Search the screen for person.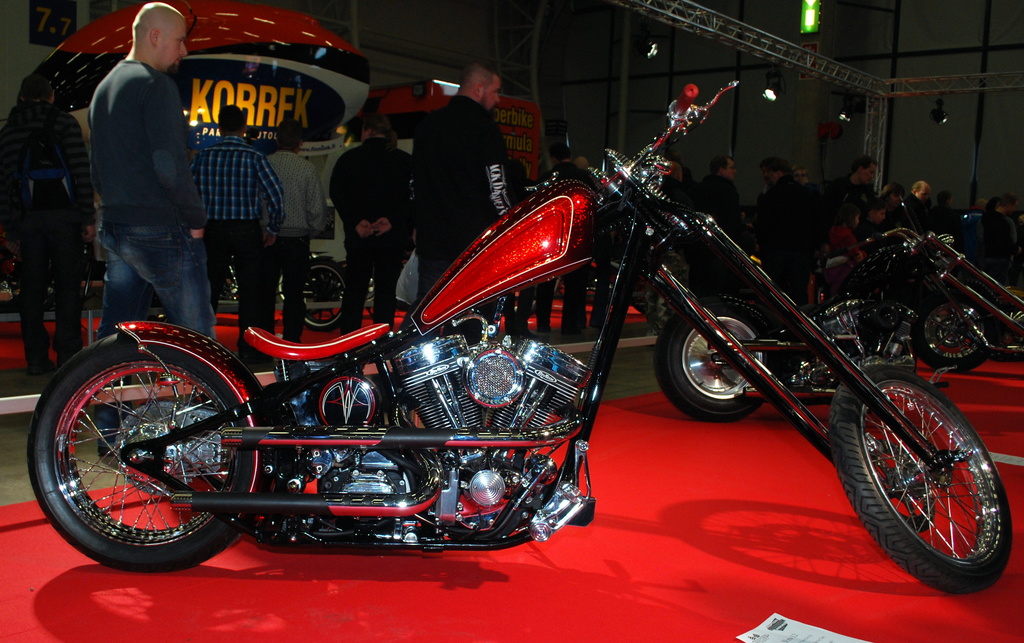
Found at (x1=191, y1=102, x2=286, y2=351).
